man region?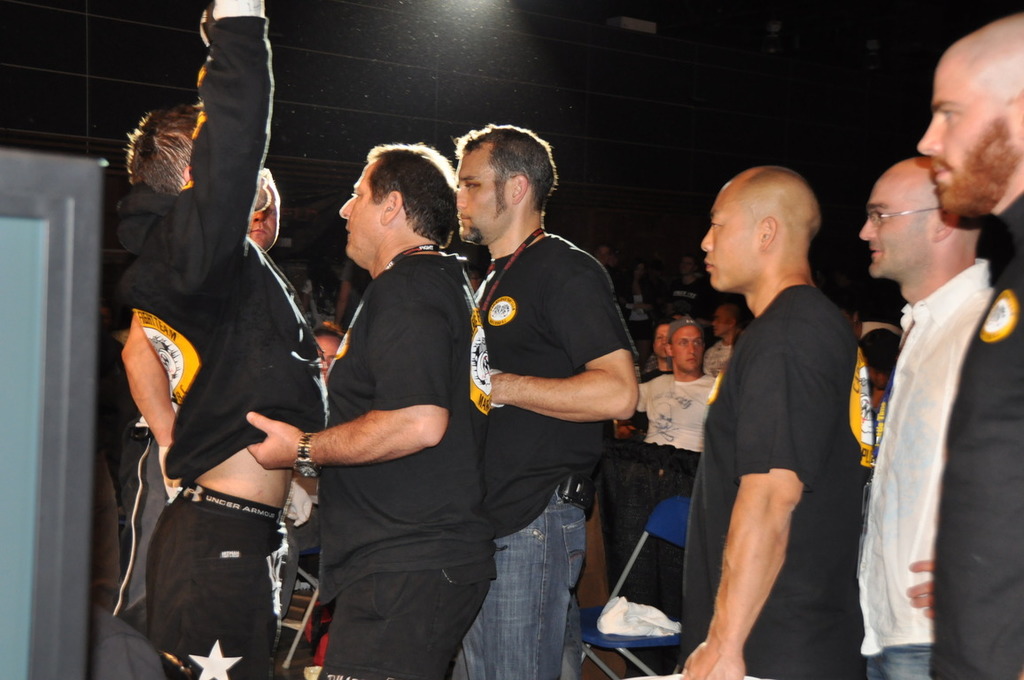
bbox=[856, 322, 896, 483]
